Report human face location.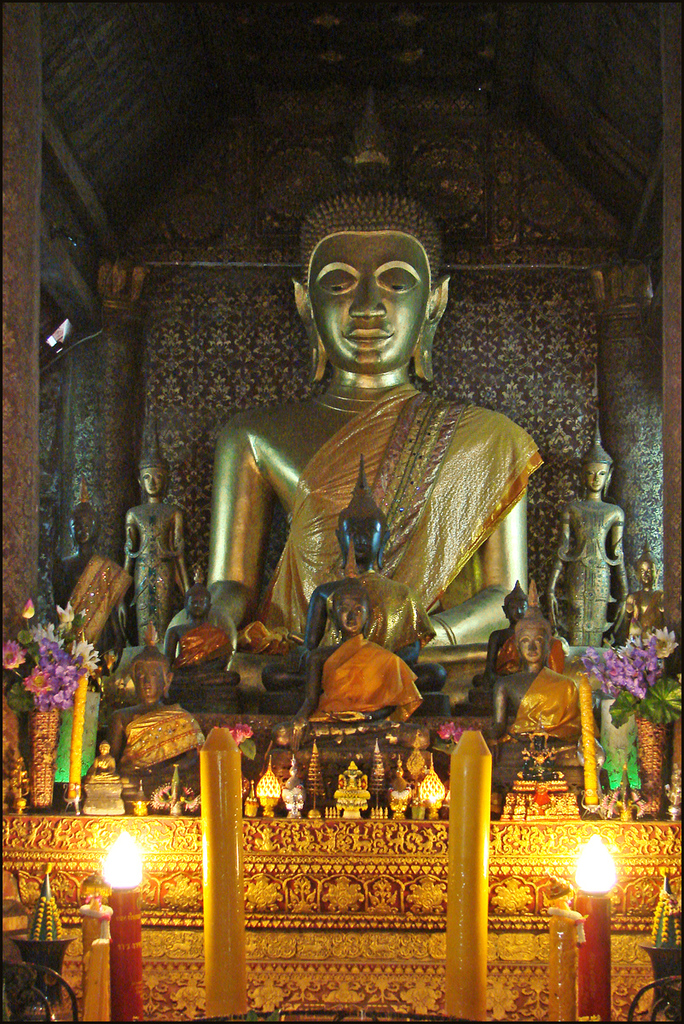
Report: bbox=[300, 228, 436, 373].
